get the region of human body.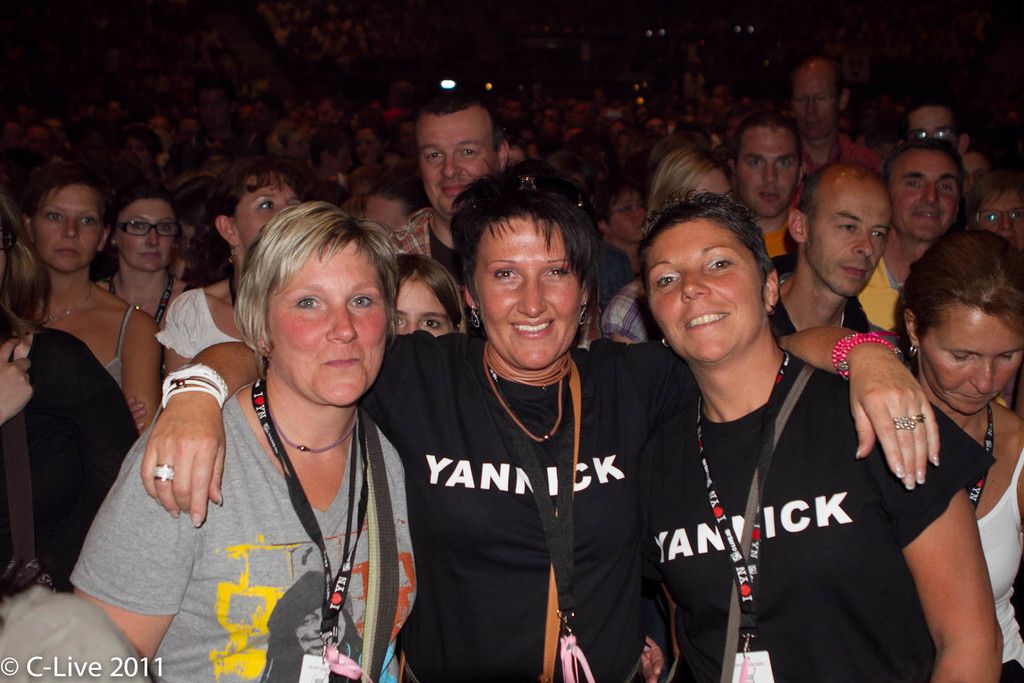
box(157, 284, 241, 368).
